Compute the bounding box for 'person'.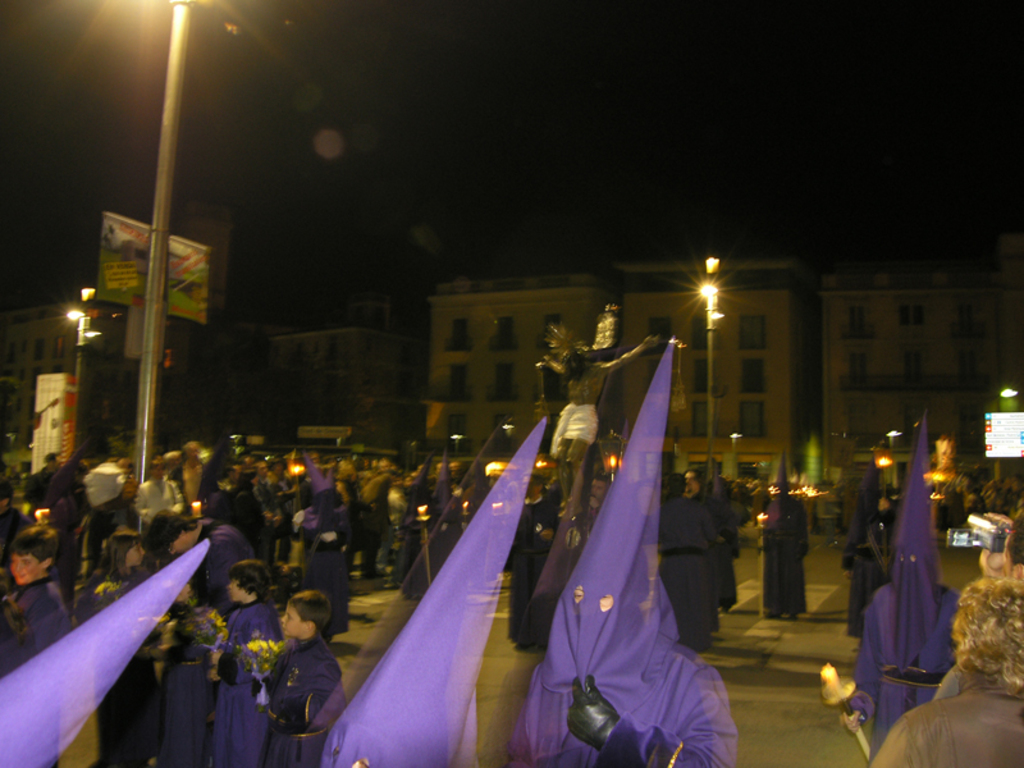
BBox(532, 333, 662, 516).
